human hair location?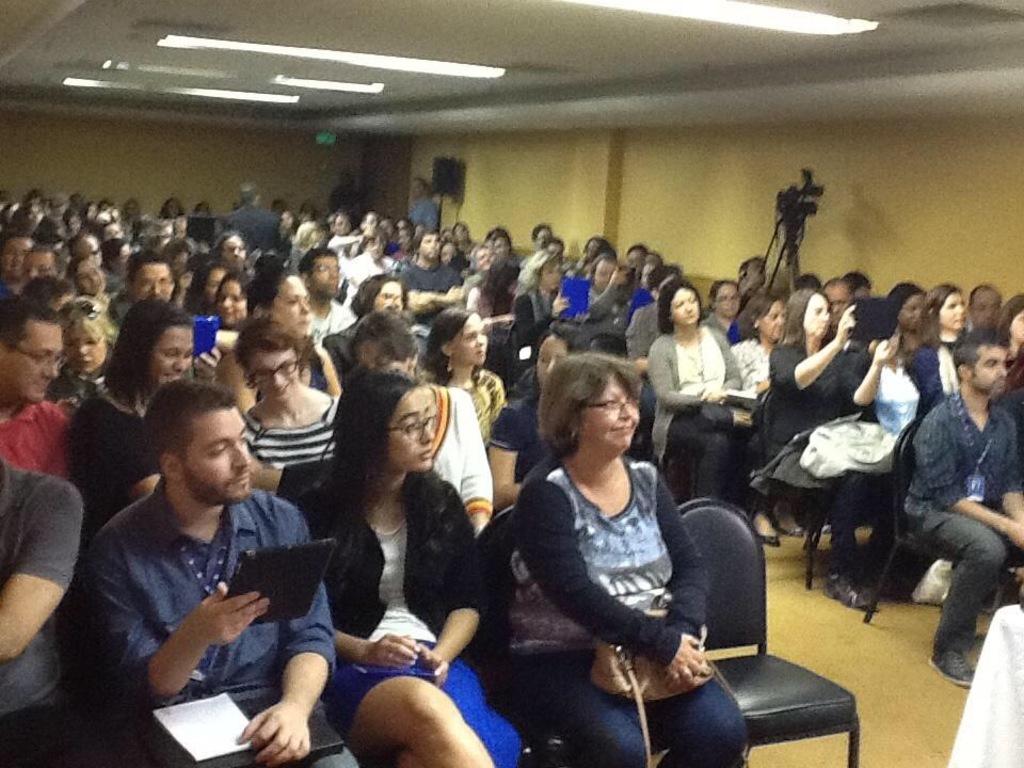
select_region(950, 333, 1005, 380)
